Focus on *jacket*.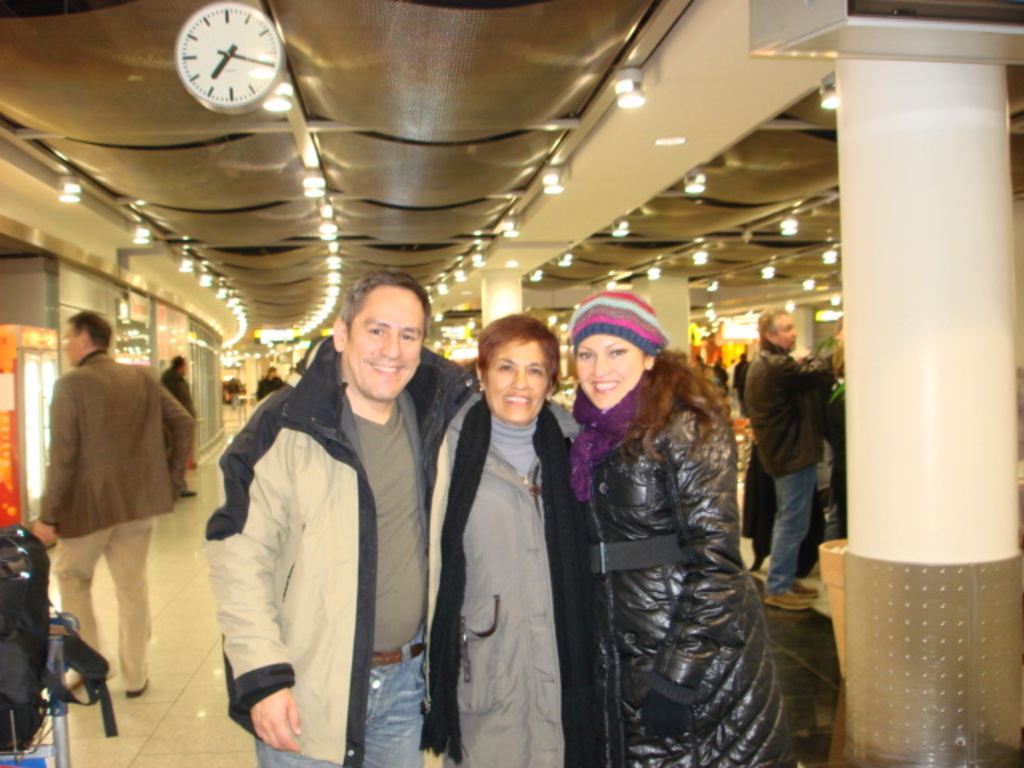
Focused at 746 334 826 470.
